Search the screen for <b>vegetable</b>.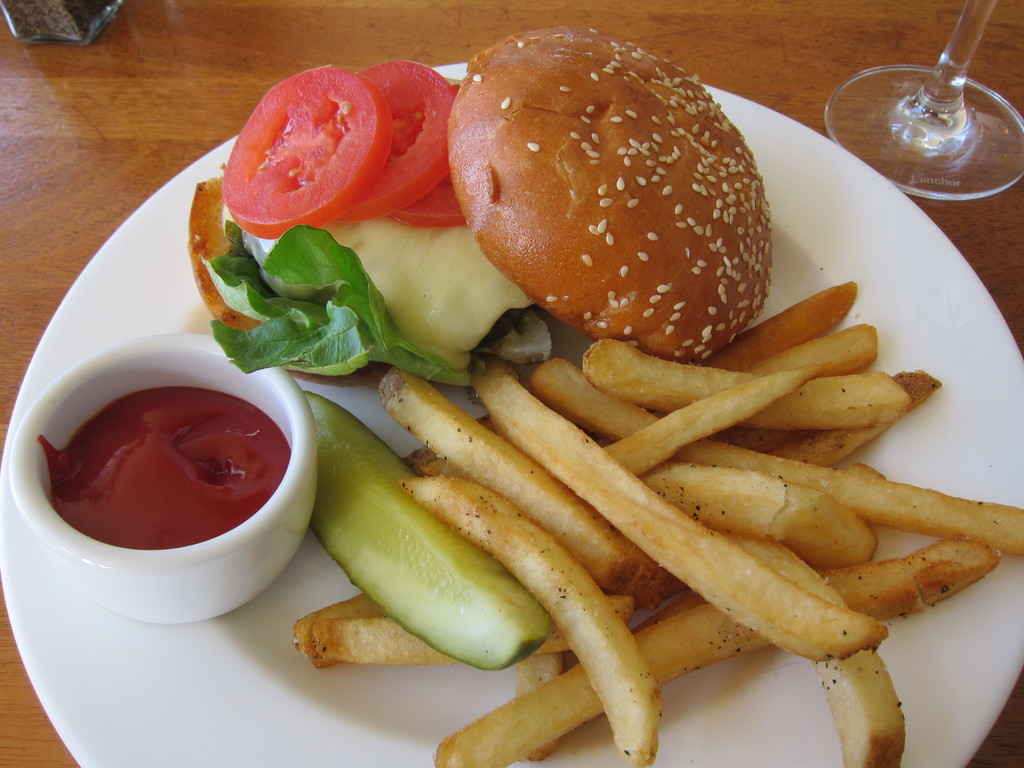
Found at select_region(221, 62, 394, 246).
